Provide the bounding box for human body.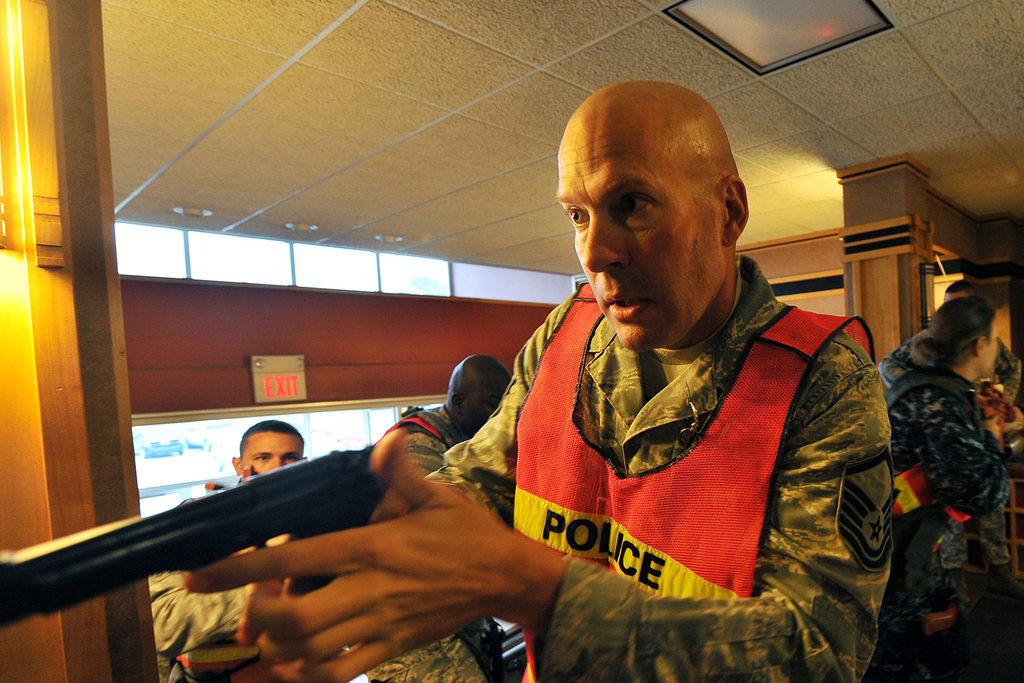
(x1=869, y1=298, x2=1018, y2=682).
